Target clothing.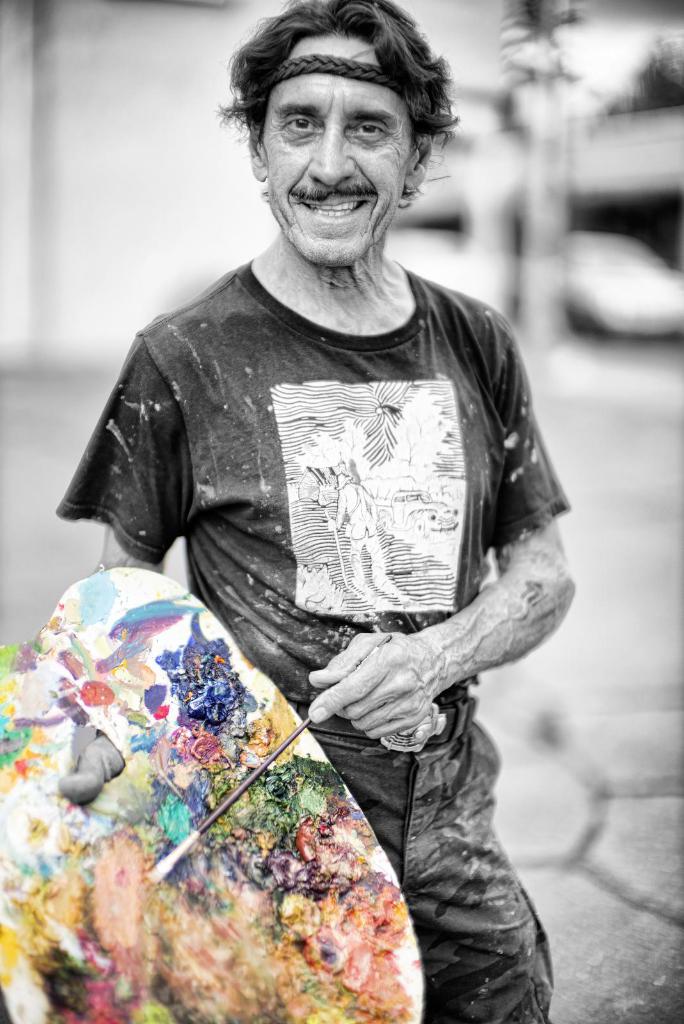
Target region: (x1=76, y1=179, x2=577, y2=984).
